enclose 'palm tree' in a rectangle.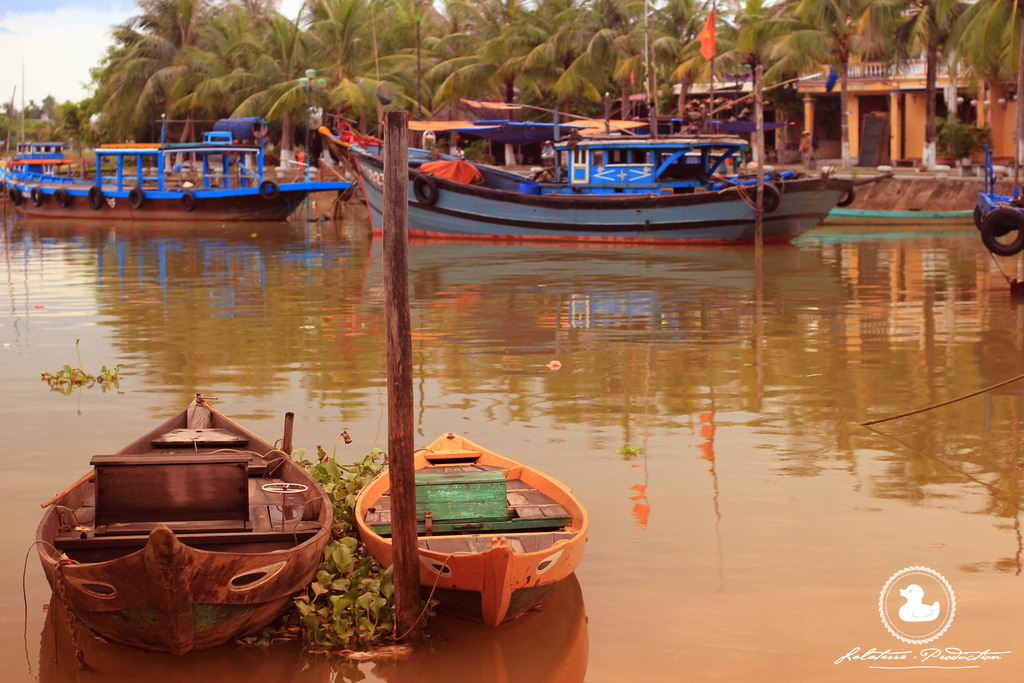
[left=358, top=12, right=464, bottom=111].
